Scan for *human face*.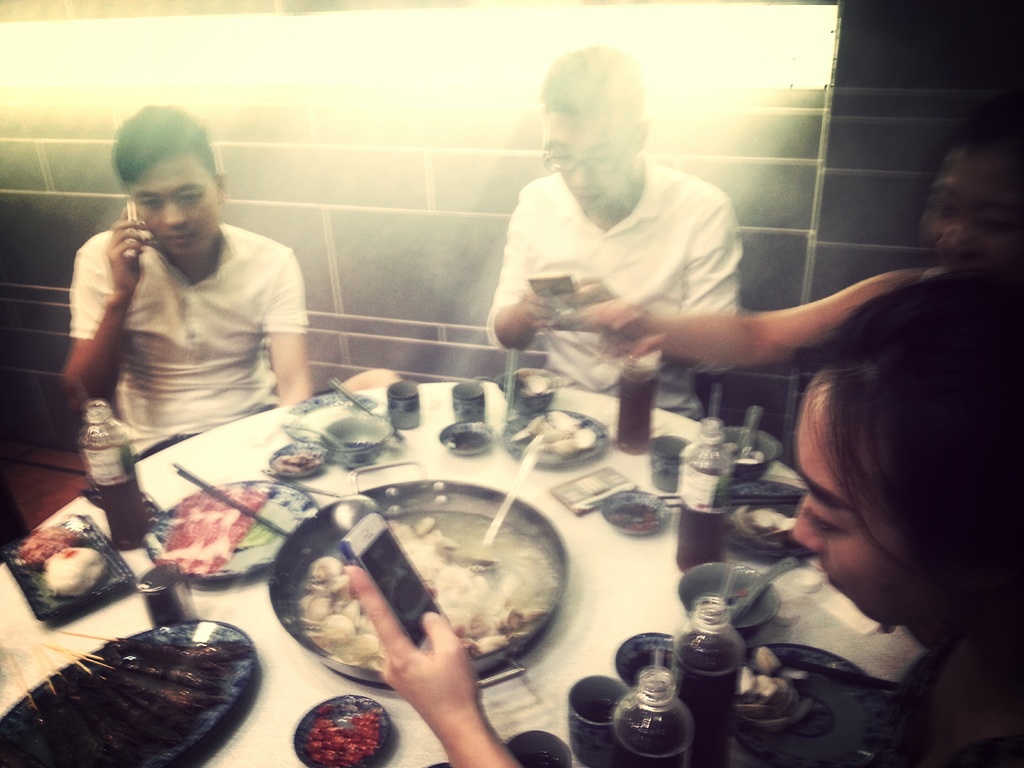
Scan result: {"x1": 126, "y1": 162, "x2": 219, "y2": 255}.
